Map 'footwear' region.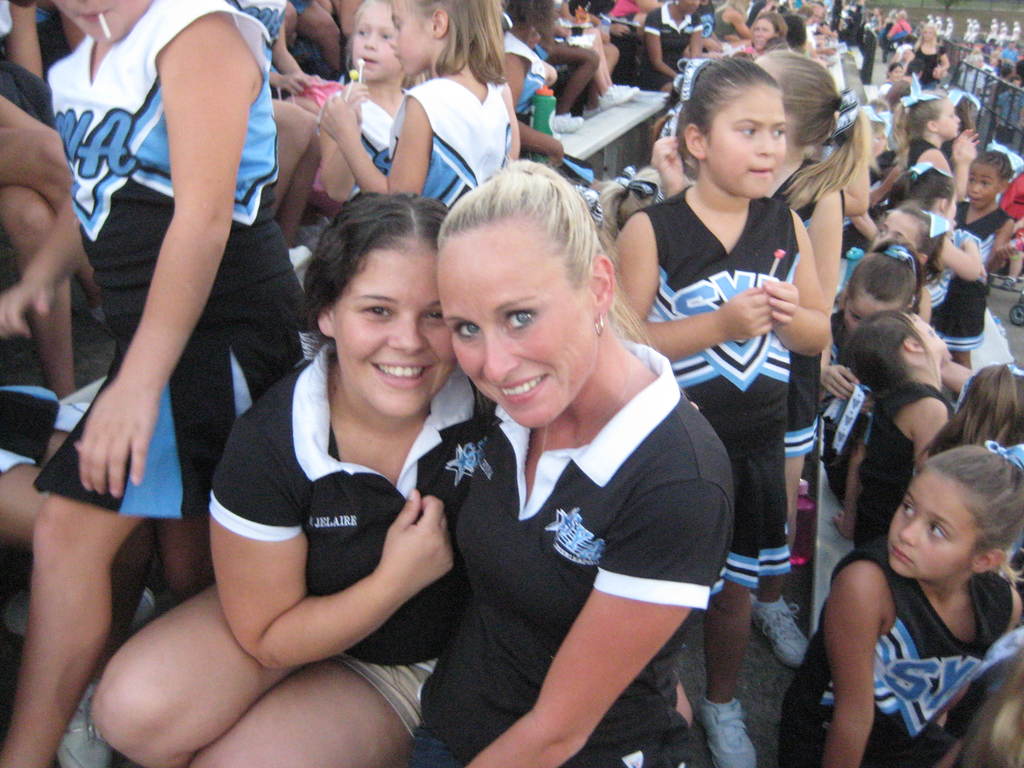
Mapped to Rect(554, 109, 584, 129).
